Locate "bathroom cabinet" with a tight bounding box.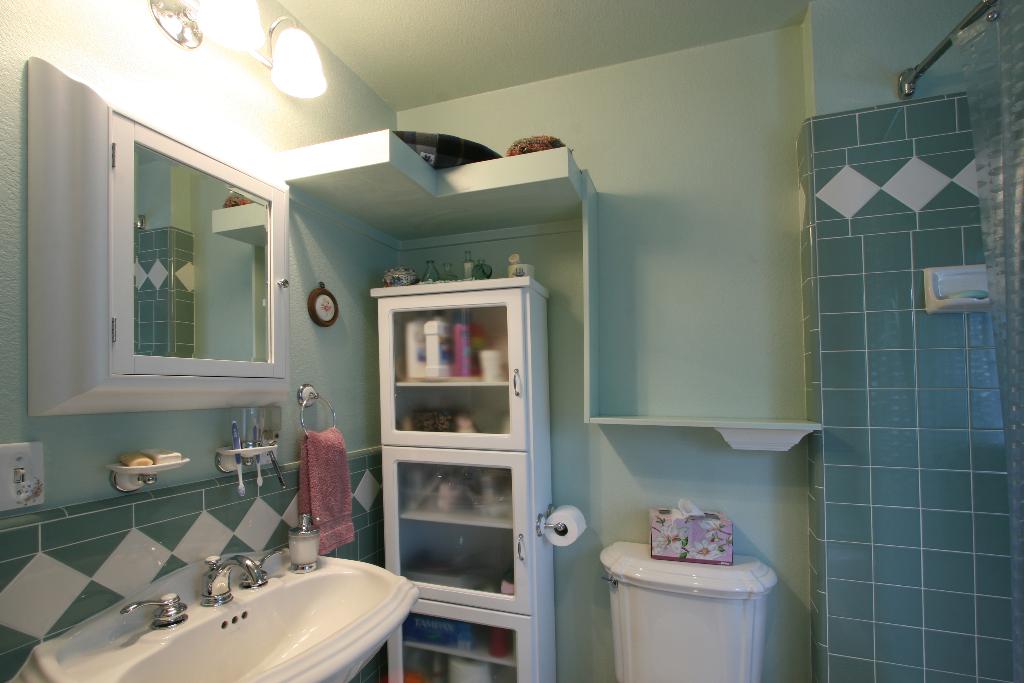
region(362, 268, 553, 682).
